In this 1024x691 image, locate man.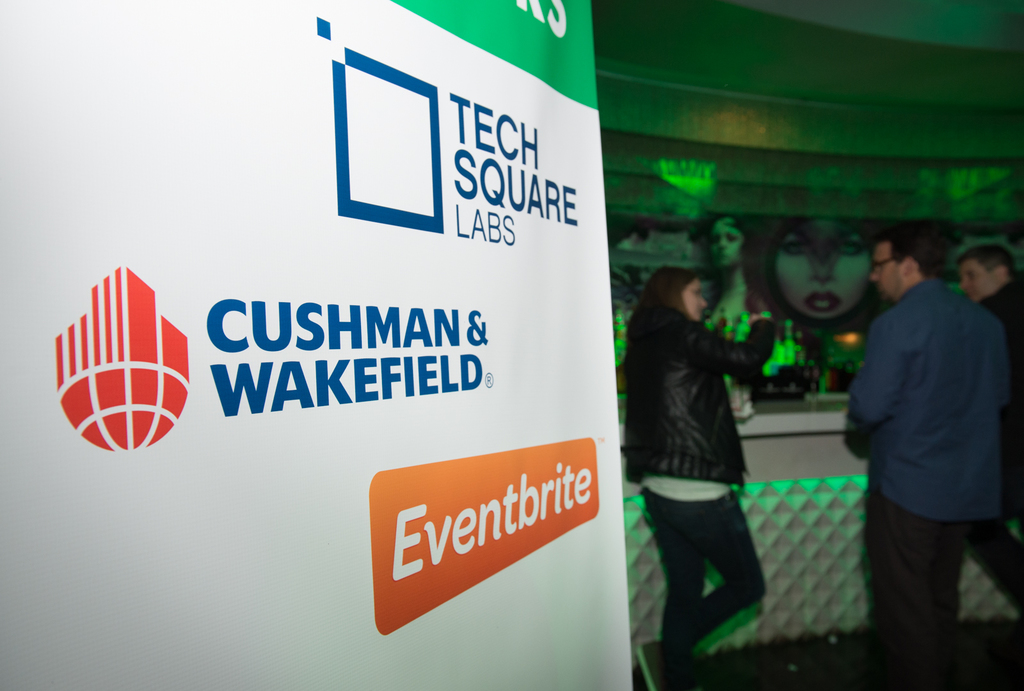
Bounding box: [847, 223, 1012, 690].
